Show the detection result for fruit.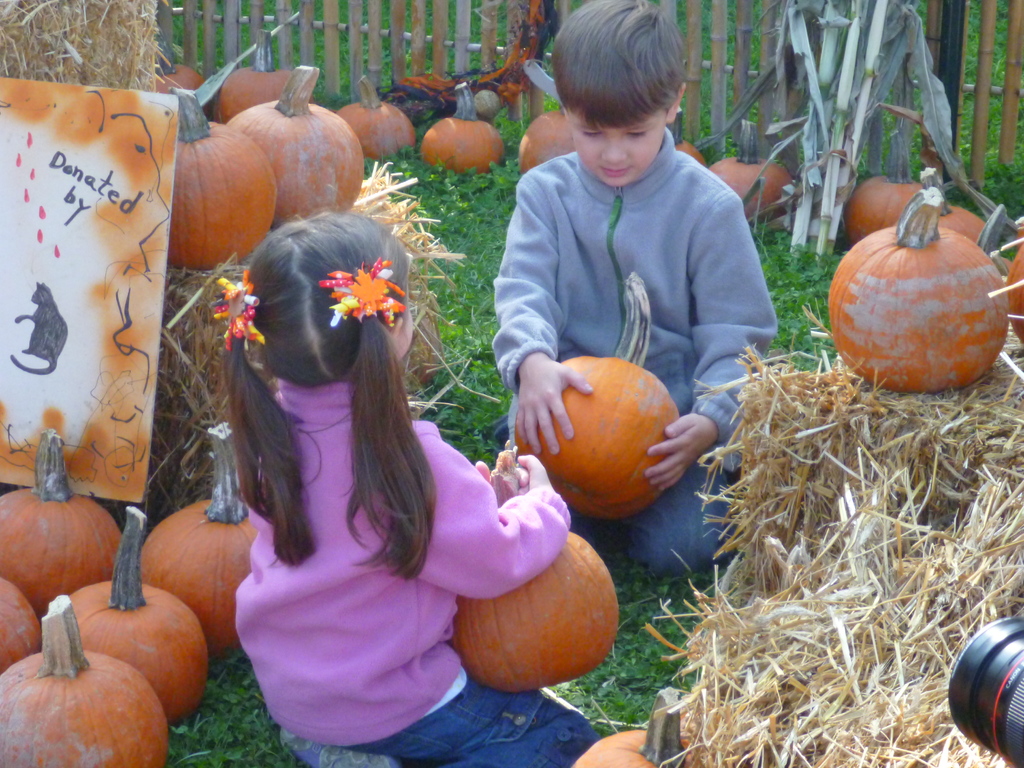
pyautogui.locateOnScreen(511, 279, 684, 517).
